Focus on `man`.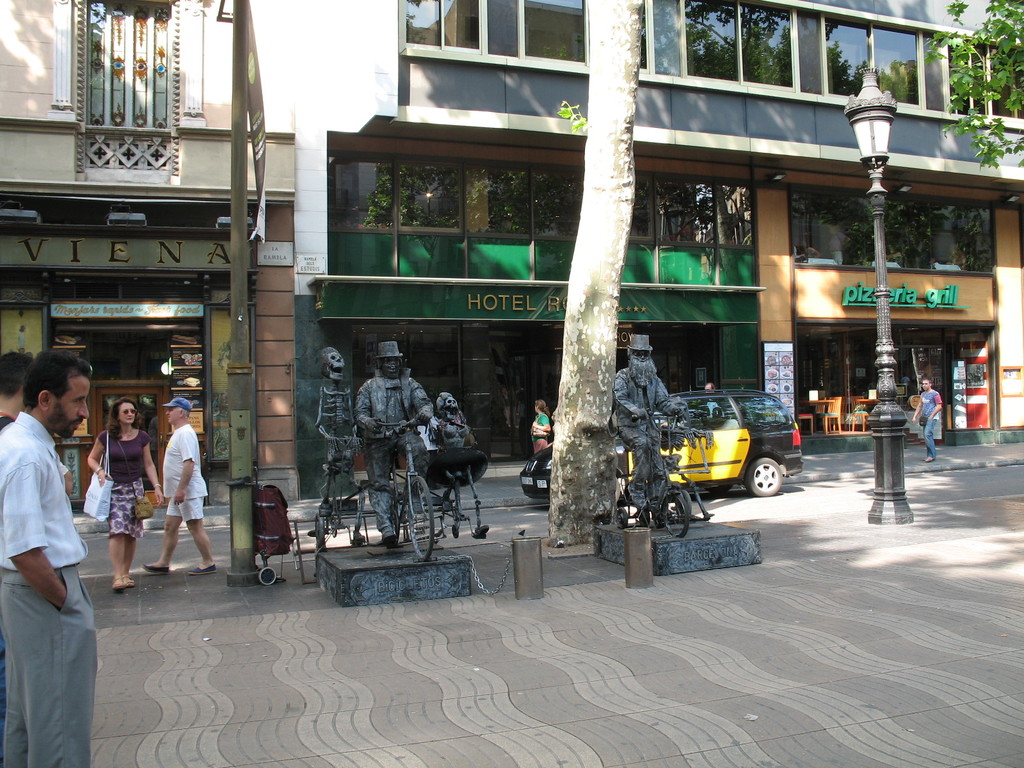
Focused at region(4, 348, 88, 730).
